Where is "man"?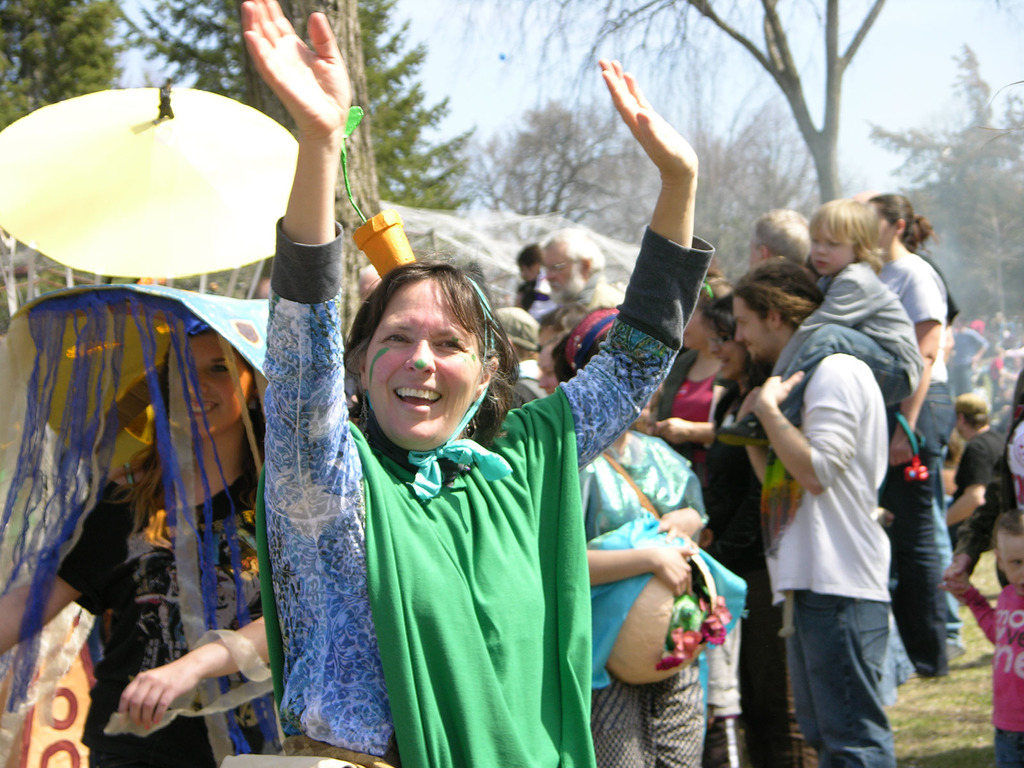
948,390,1007,572.
